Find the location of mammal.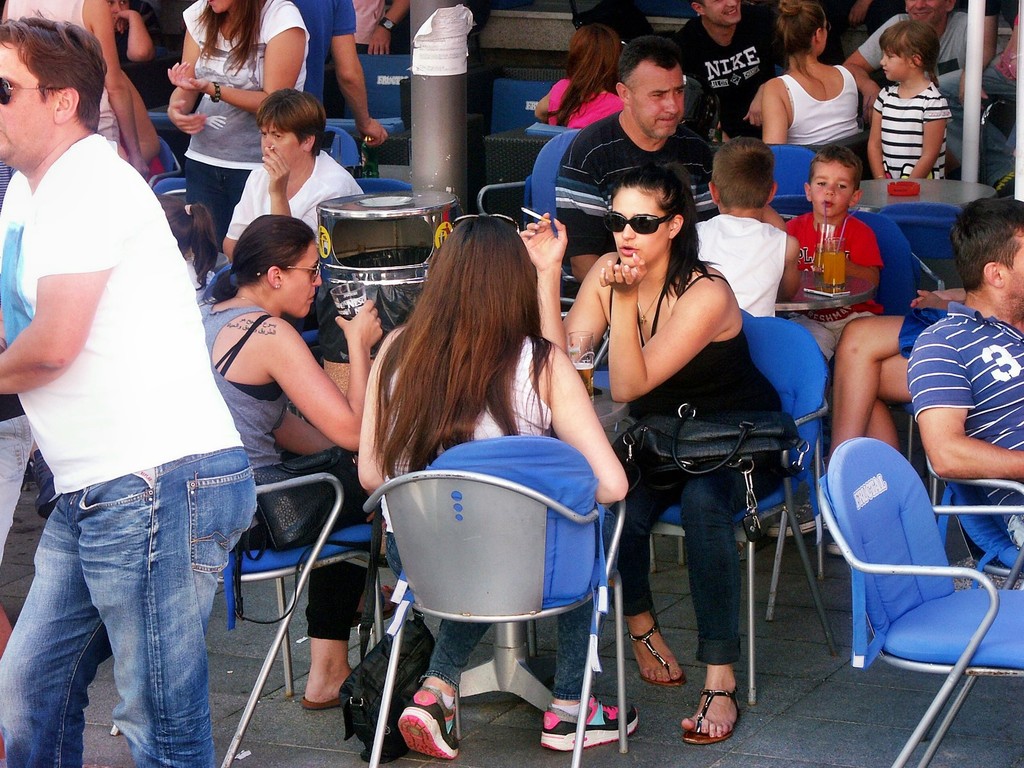
Location: pyautogui.locateOnScreen(287, 0, 389, 145).
